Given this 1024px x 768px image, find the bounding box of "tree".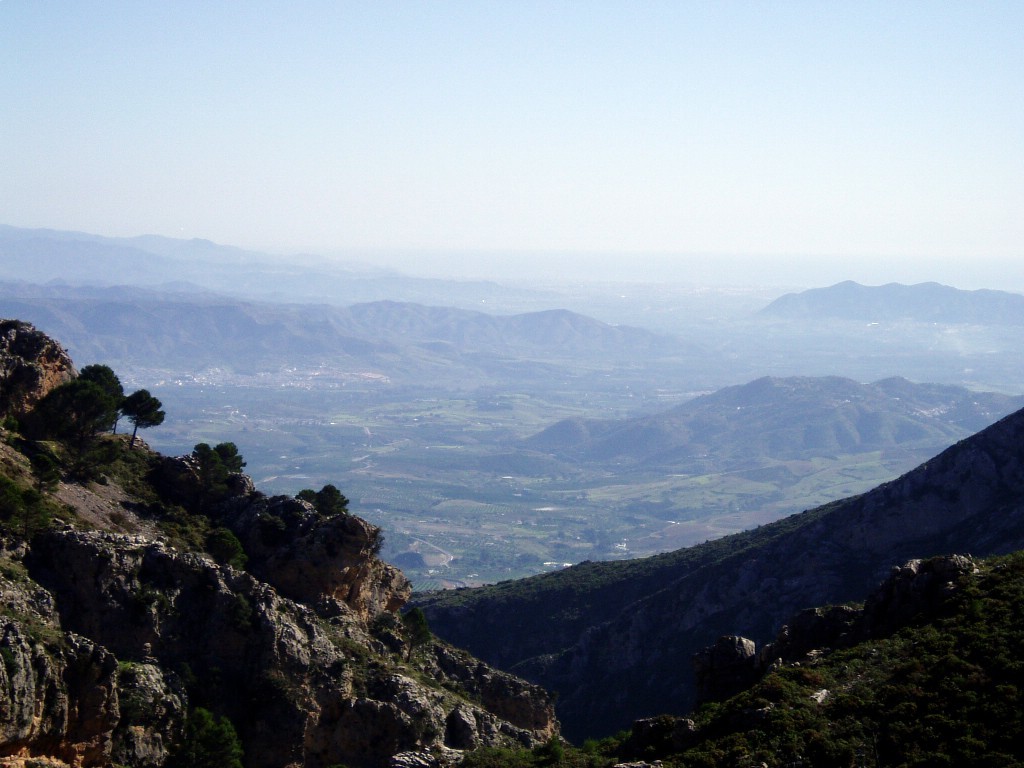
311, 486, 350, 524.
